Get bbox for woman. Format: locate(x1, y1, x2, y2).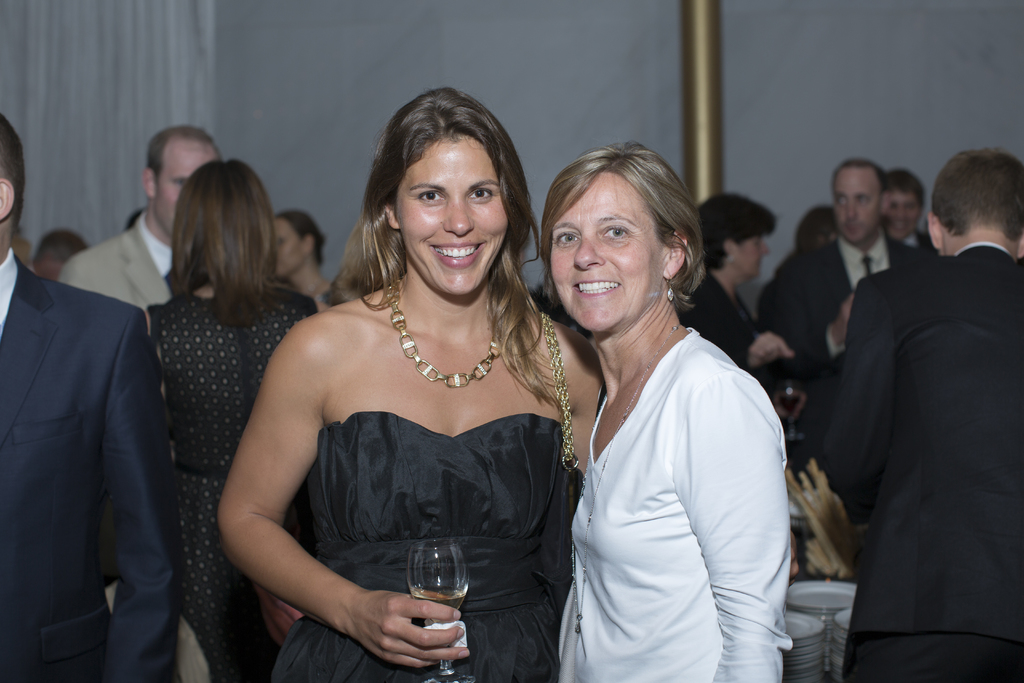
locate(140, 149, 320, 682).
